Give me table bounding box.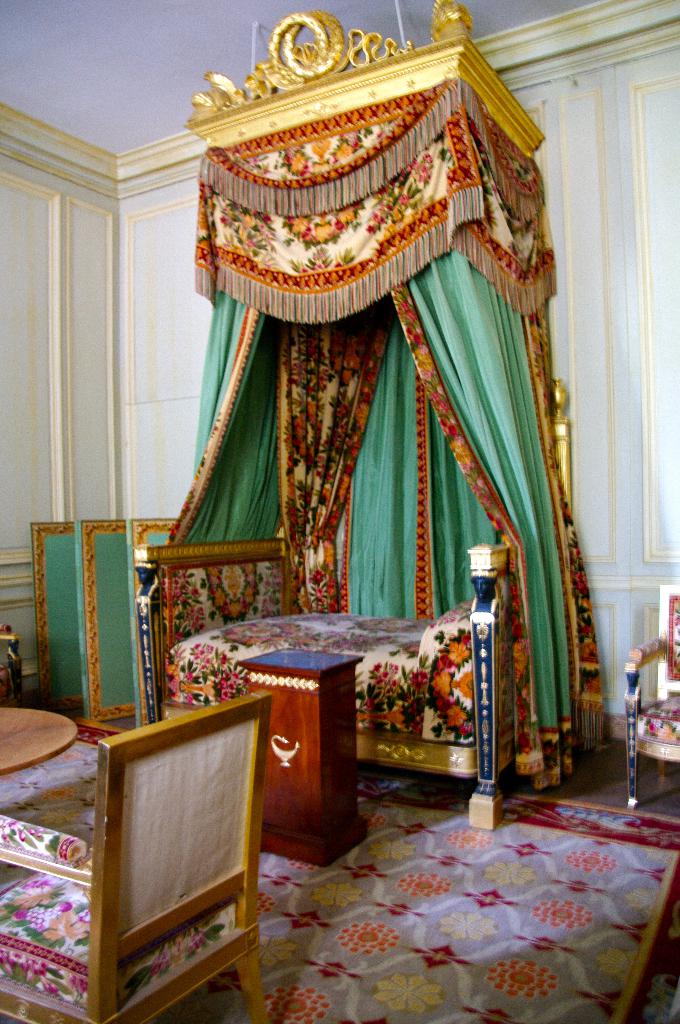
detection(0, 705, 80, 778).
